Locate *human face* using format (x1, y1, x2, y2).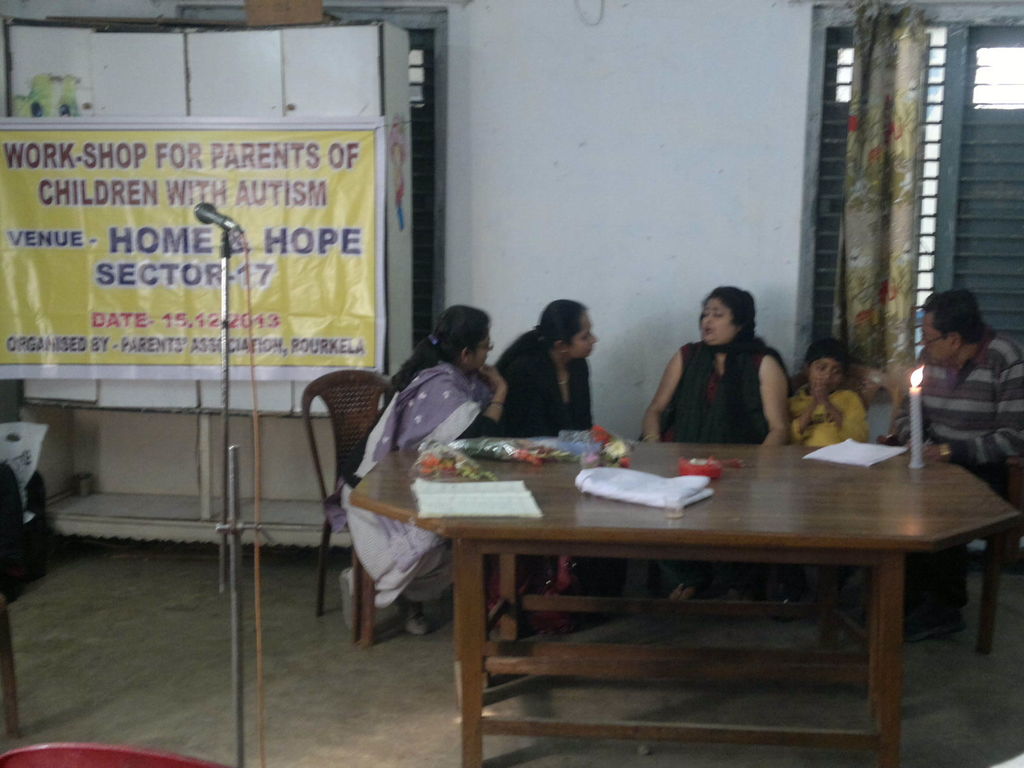
(918, 307, 952, 362).
